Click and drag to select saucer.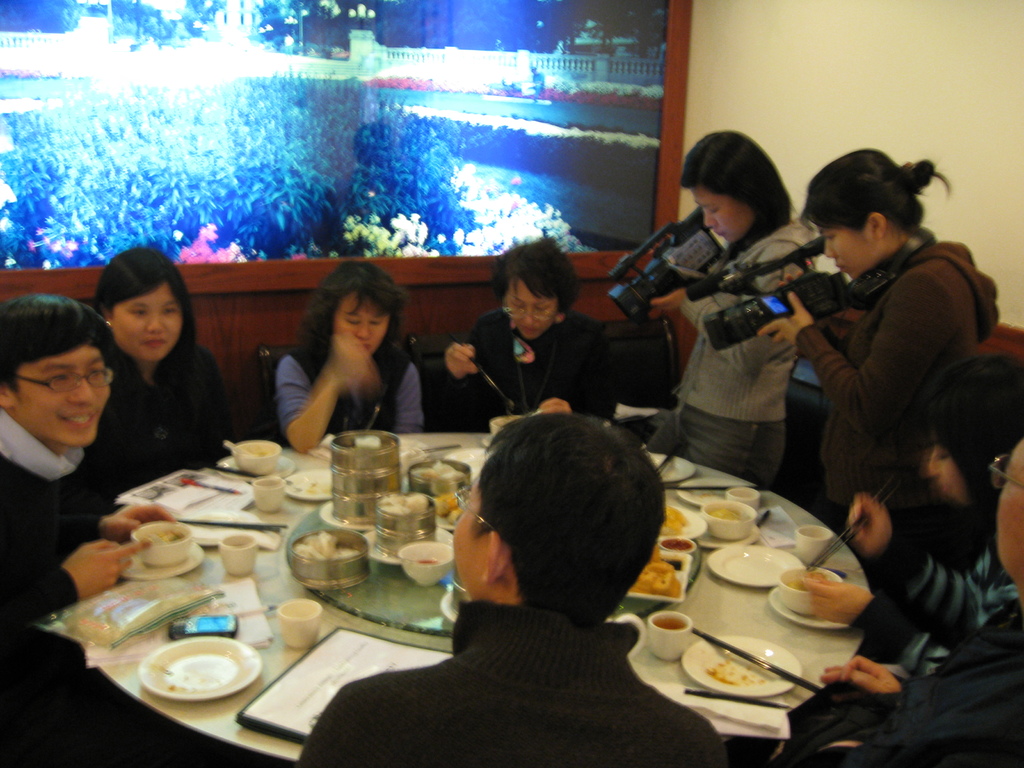
Selection: [x1=765, y1=584, x2=849, y2=631].
